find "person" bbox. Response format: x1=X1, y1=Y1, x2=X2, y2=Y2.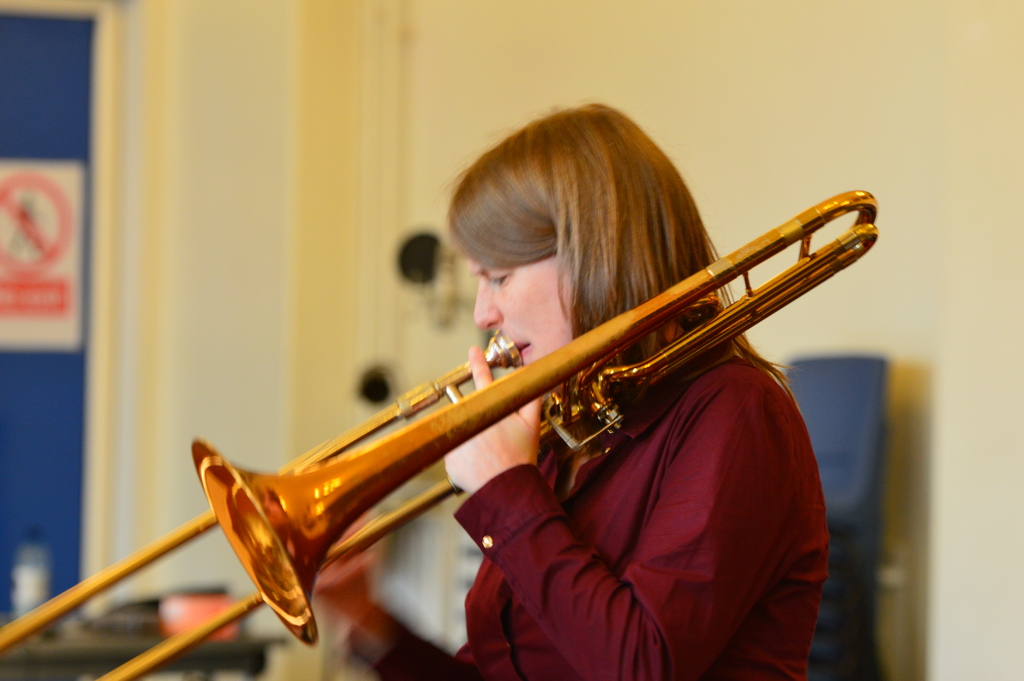
x1=317, y1=97, x2=829, y2=680.
